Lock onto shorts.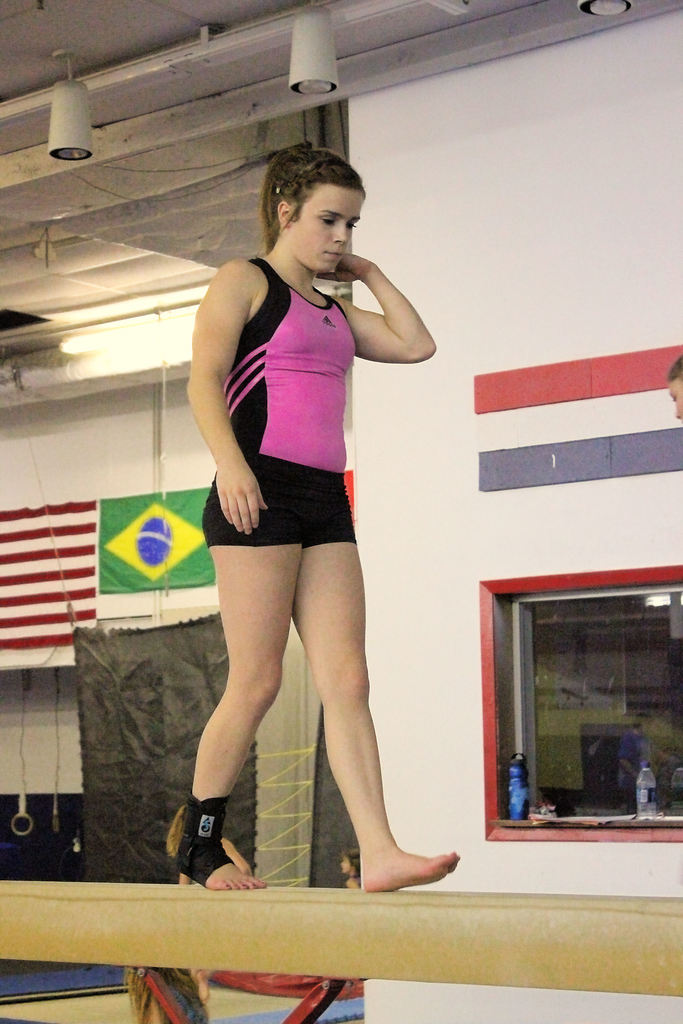
Locked: 194/476/402/566.
